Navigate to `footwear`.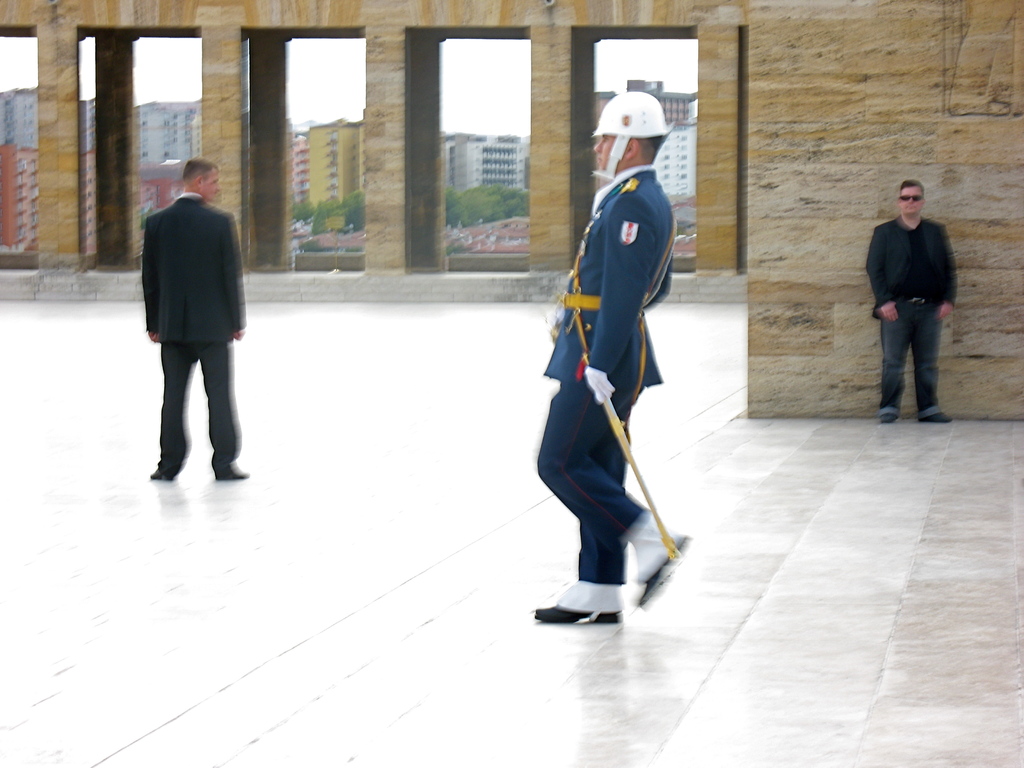
Navigation target: x1=877 y1=412 x2=899 y2=421.
